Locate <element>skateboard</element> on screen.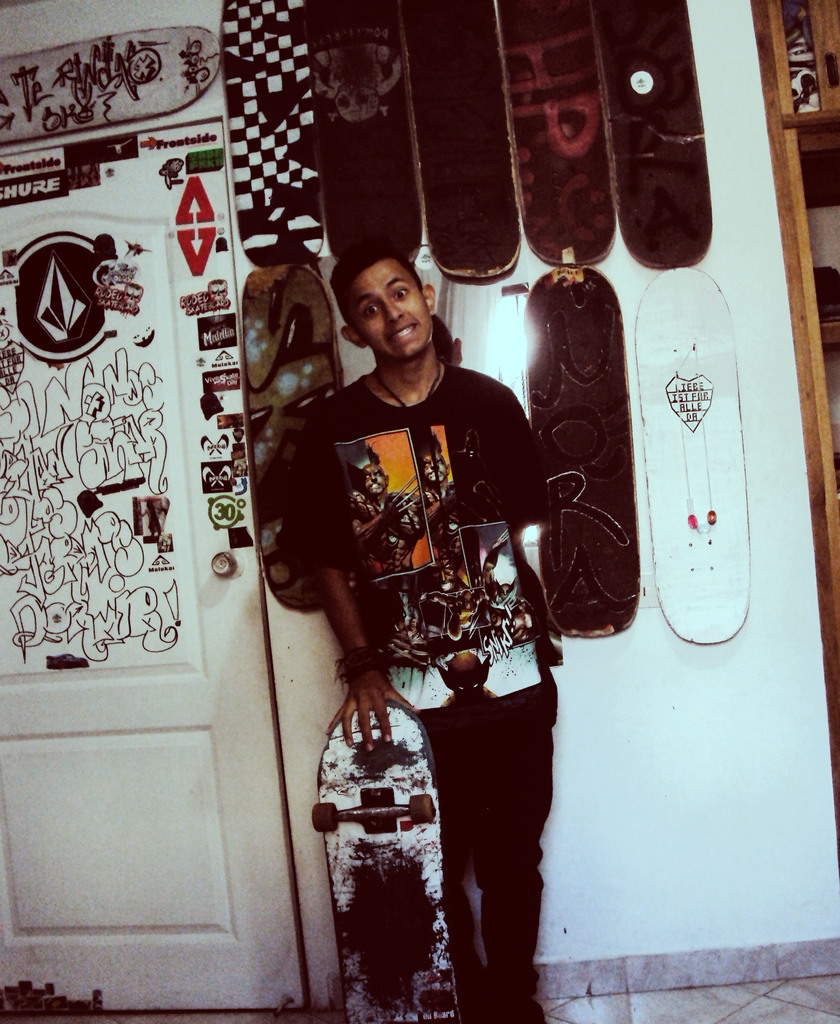
On screen at l=590, t=0, r=723, b=274.
